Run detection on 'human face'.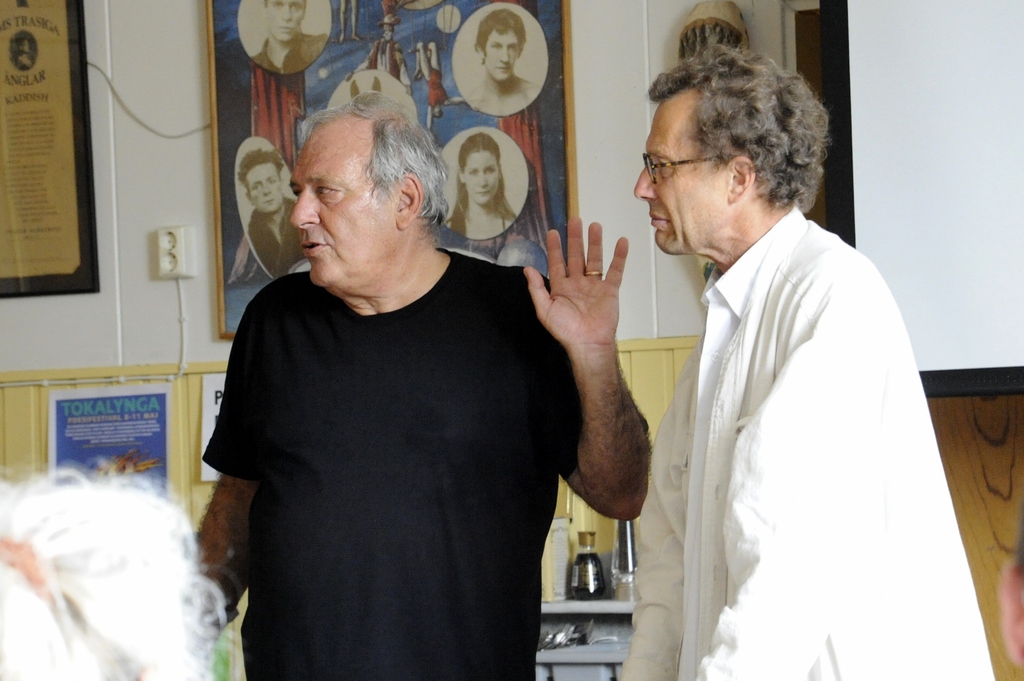
Result: box(244, 163, 278, 212).
